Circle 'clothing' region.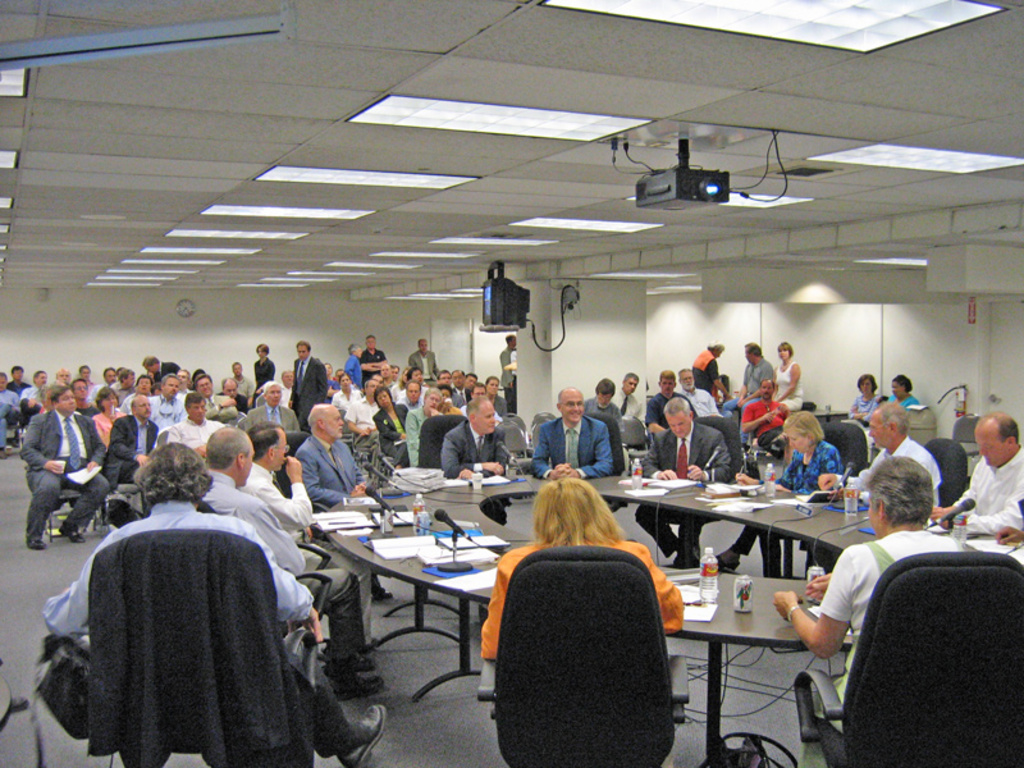
Region: bbox(696, 343, 719, 410).
